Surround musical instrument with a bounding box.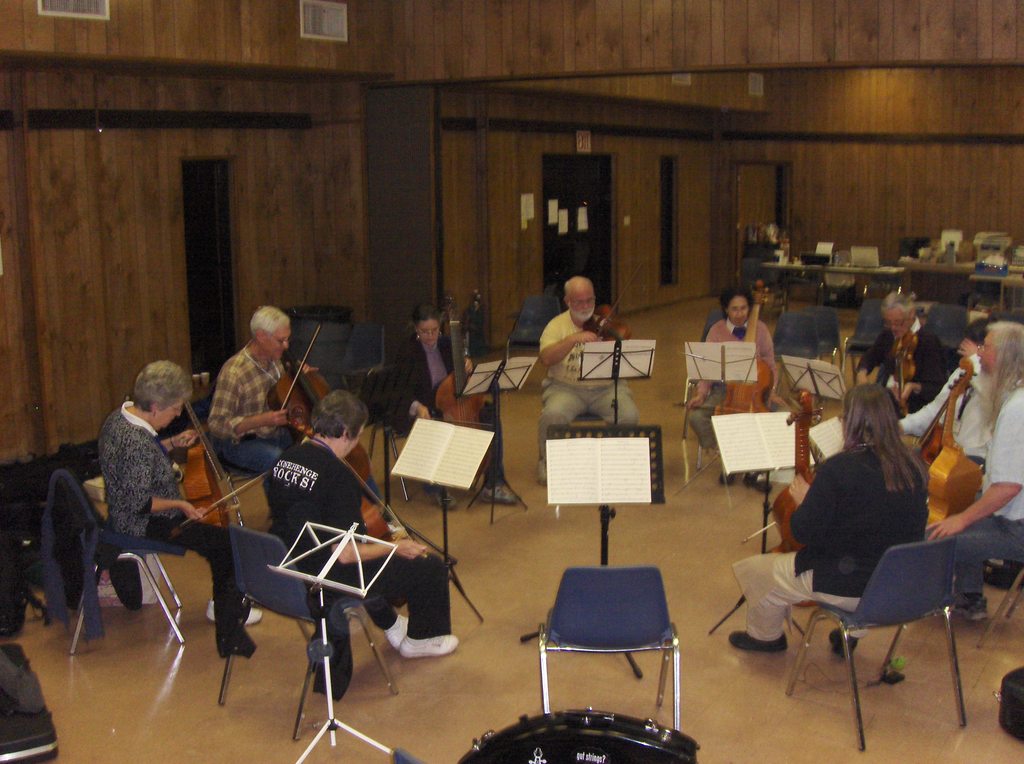
671/285/776/435.
